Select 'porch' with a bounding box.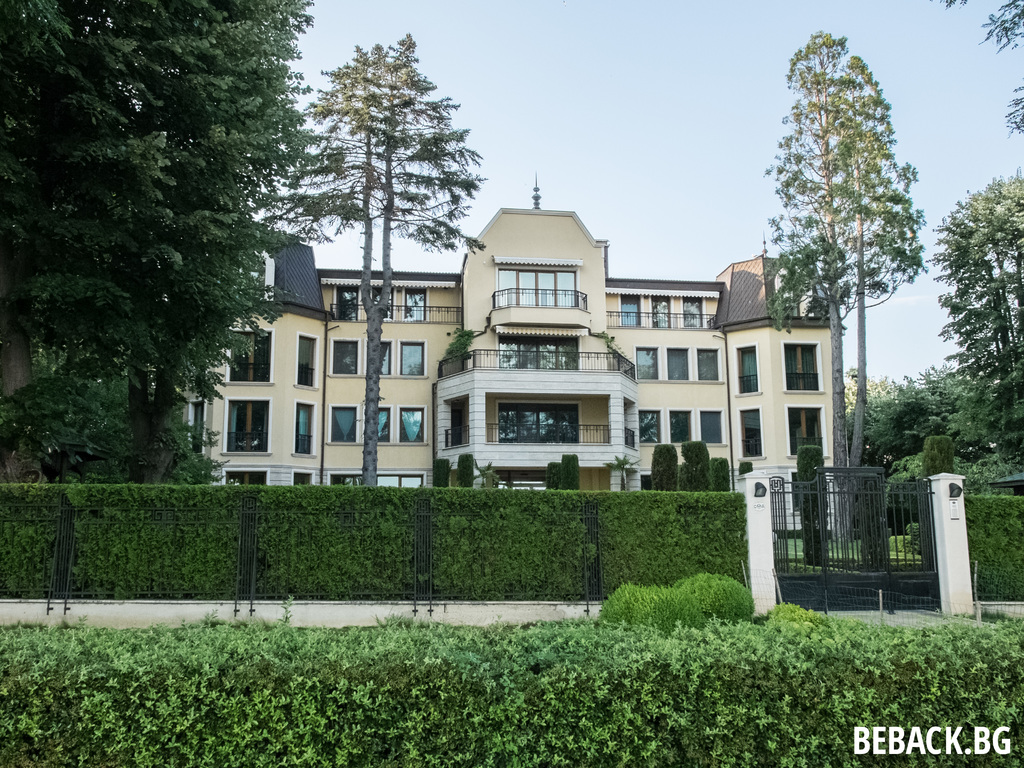
locate(328, 292, 478, 324).
